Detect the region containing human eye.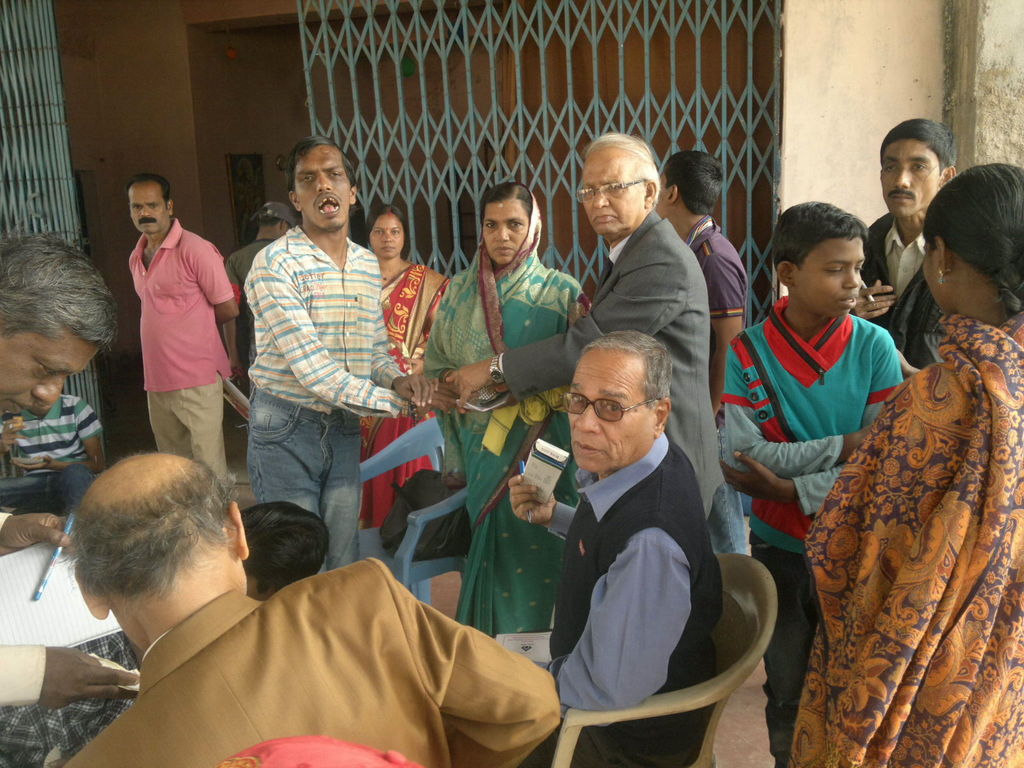
bbox=[149, 202, 159, 207].
